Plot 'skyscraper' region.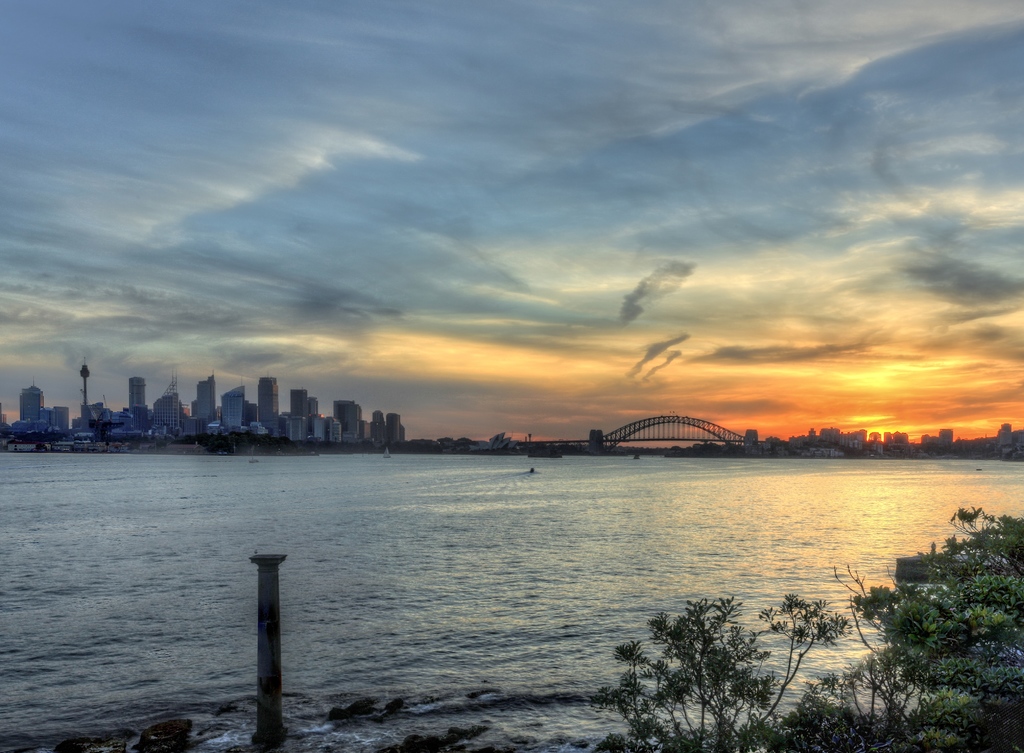
Plotted at bbox=(155, 371, 181, 433).
